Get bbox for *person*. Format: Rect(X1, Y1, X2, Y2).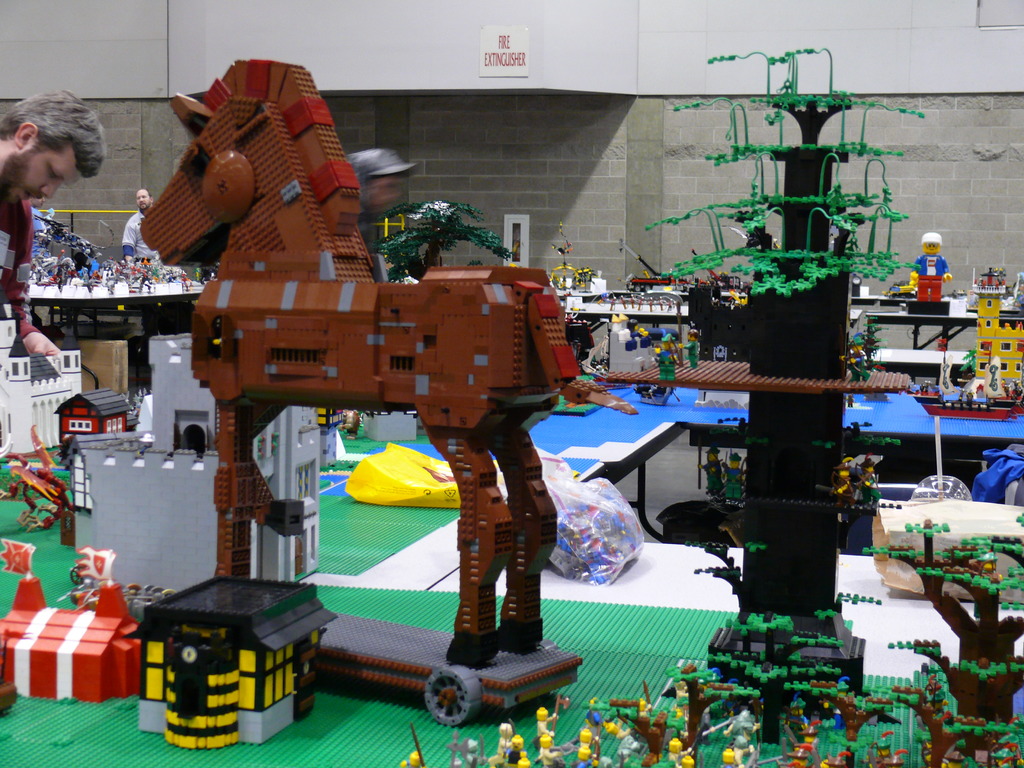
Rect(627, 319, 650, 341).
